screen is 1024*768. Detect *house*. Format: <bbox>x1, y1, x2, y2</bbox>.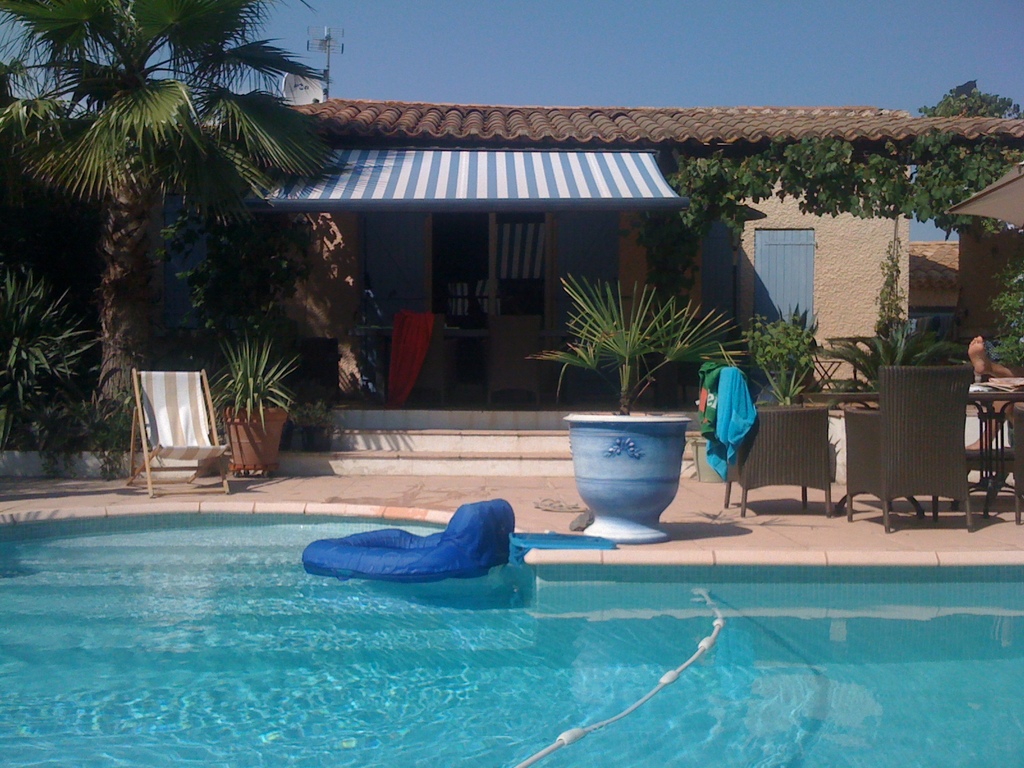
<bbox>0, 67, 1023, 476</bbox>.
